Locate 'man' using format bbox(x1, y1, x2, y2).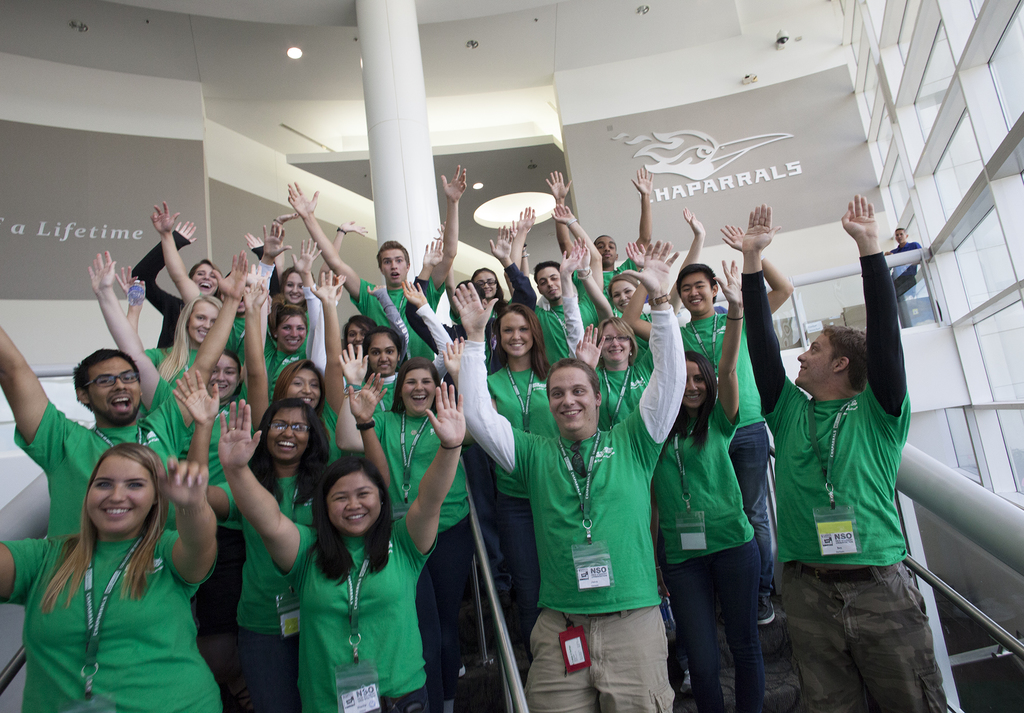
bbox(0, 253, 252, 535).
